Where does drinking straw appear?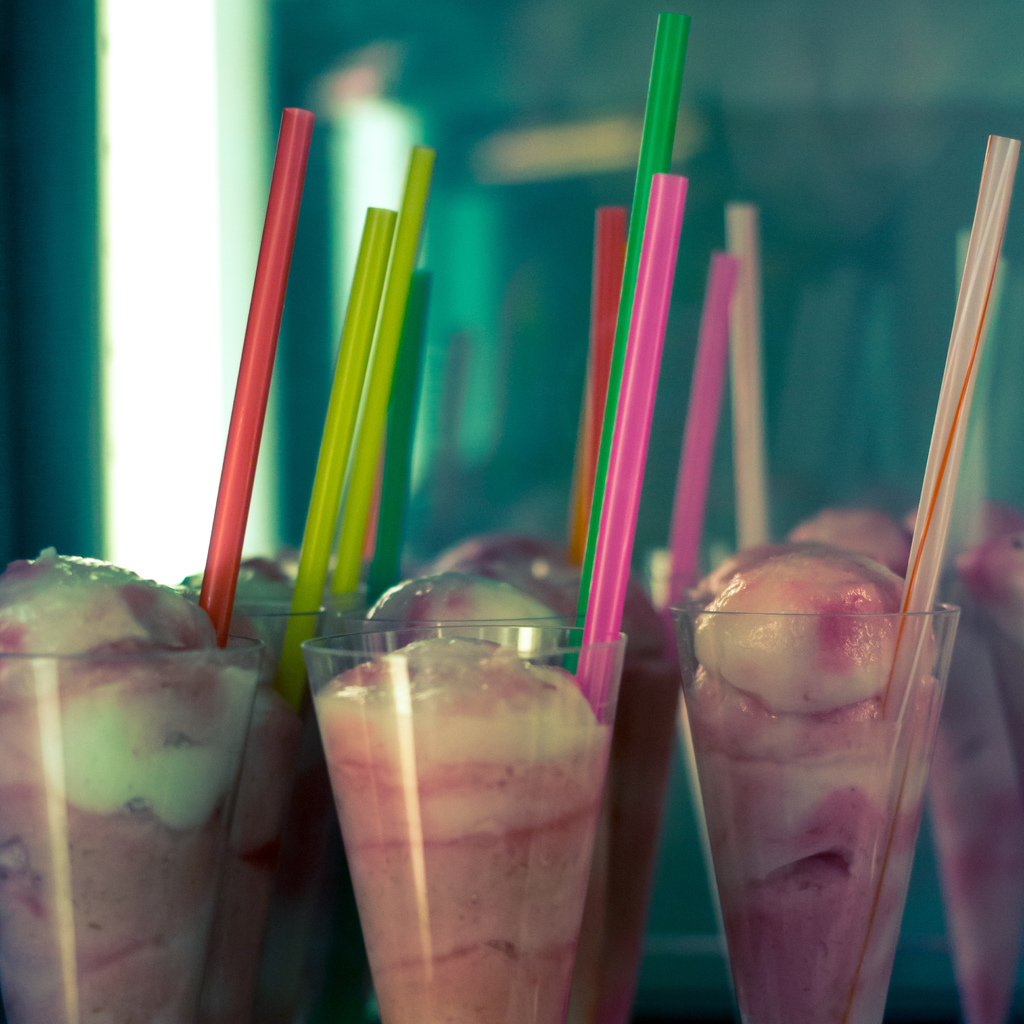
Appears at detection(923, 228, 995, 610).
